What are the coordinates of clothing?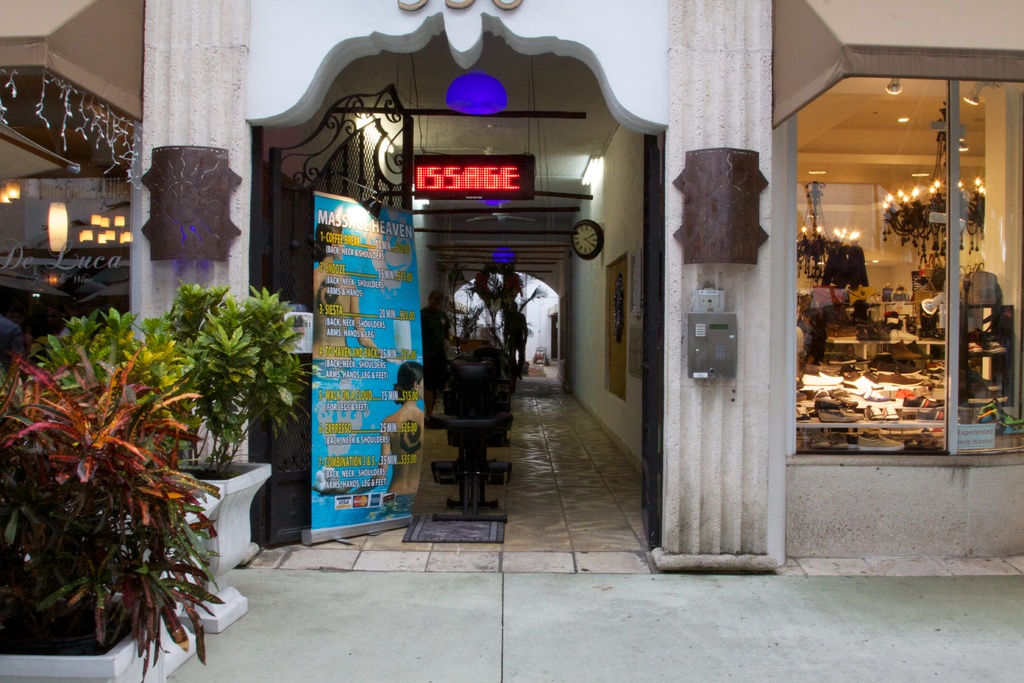
[500, 307, 530, 377].
